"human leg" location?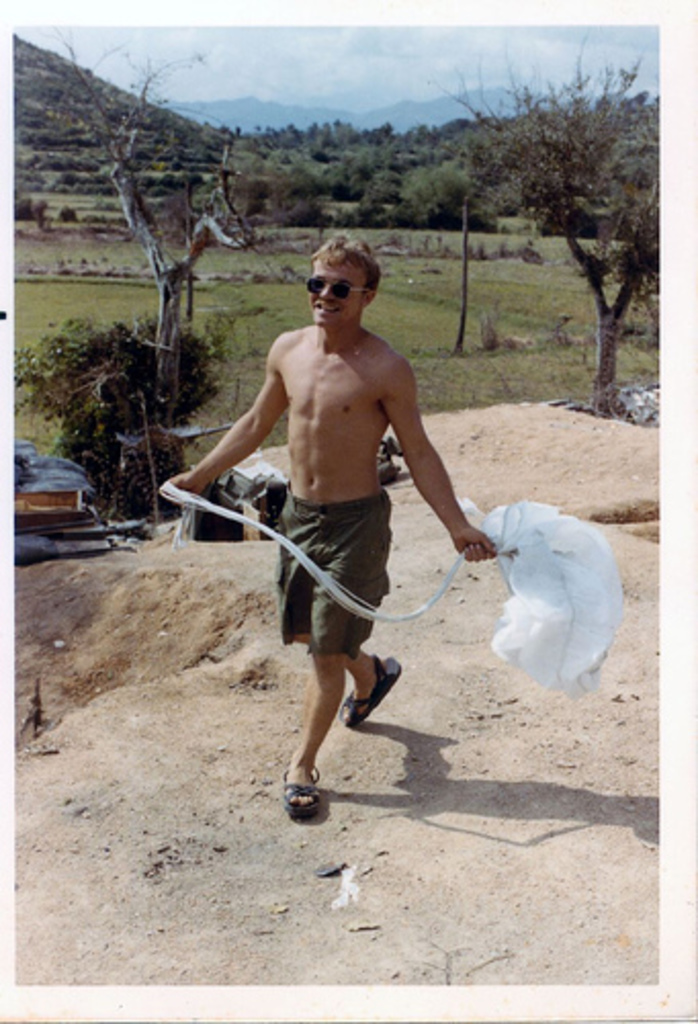
bbox=[270, 500, 399, 725]
